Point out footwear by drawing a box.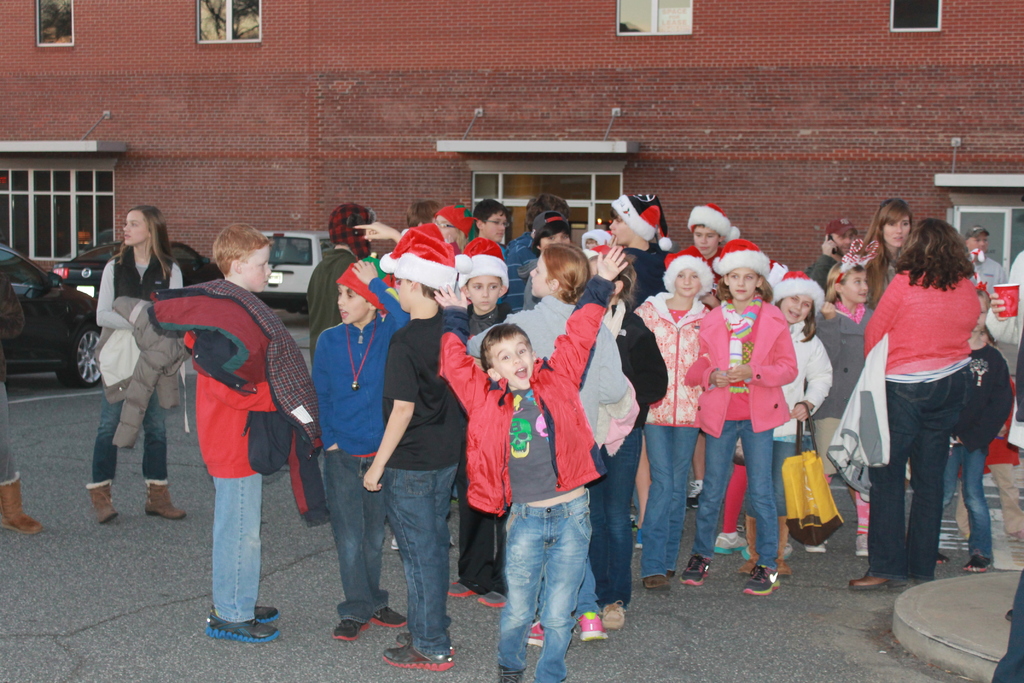
x1=206, y1=611, x2=280, y2=650.
